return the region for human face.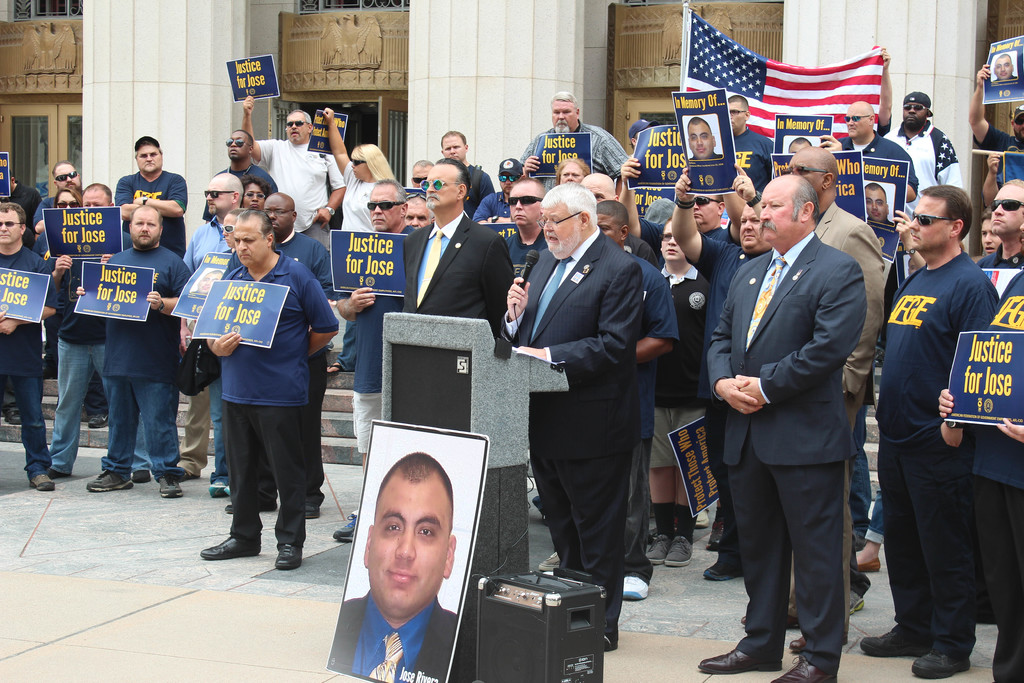
[left=369, top=186, right=400, bottom=227].
